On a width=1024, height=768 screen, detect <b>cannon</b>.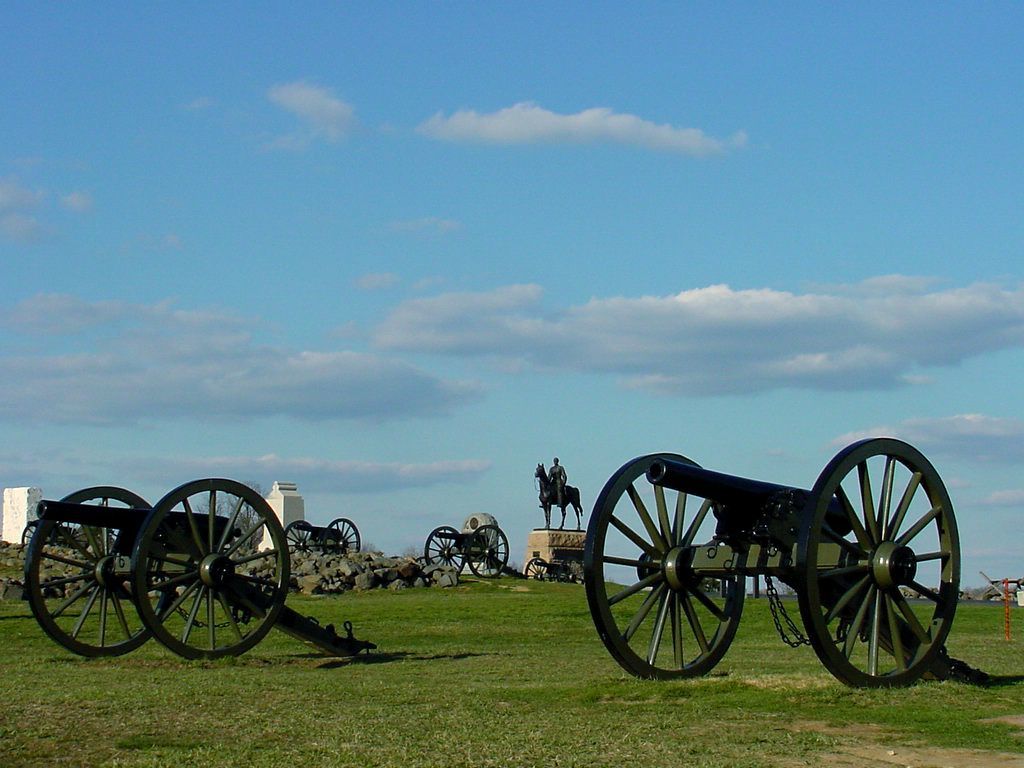
{"x1": 20, "y1": 475, "x2": 382, "y2": 658}.
